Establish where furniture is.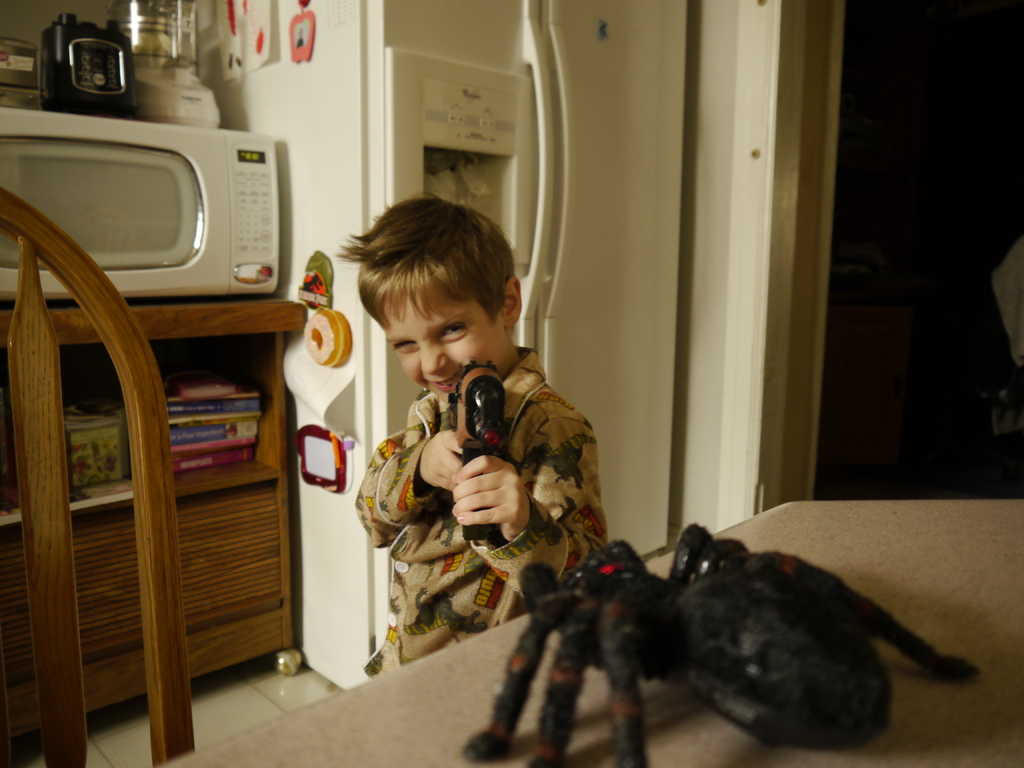
Established at x1=0 y1=295 x2=305 y2=742.
